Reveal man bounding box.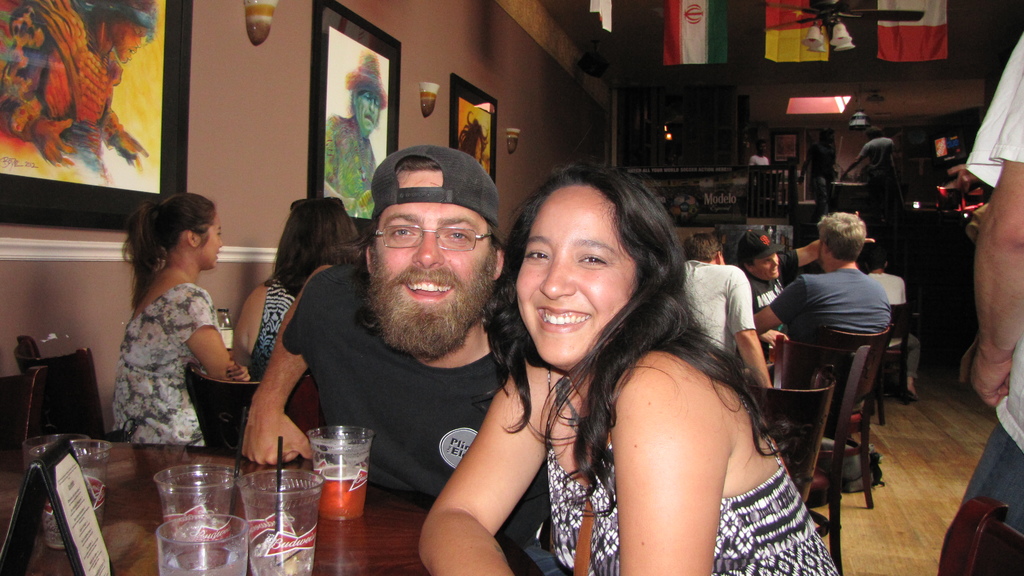
Revealed: [858, 248, 924, 402].
